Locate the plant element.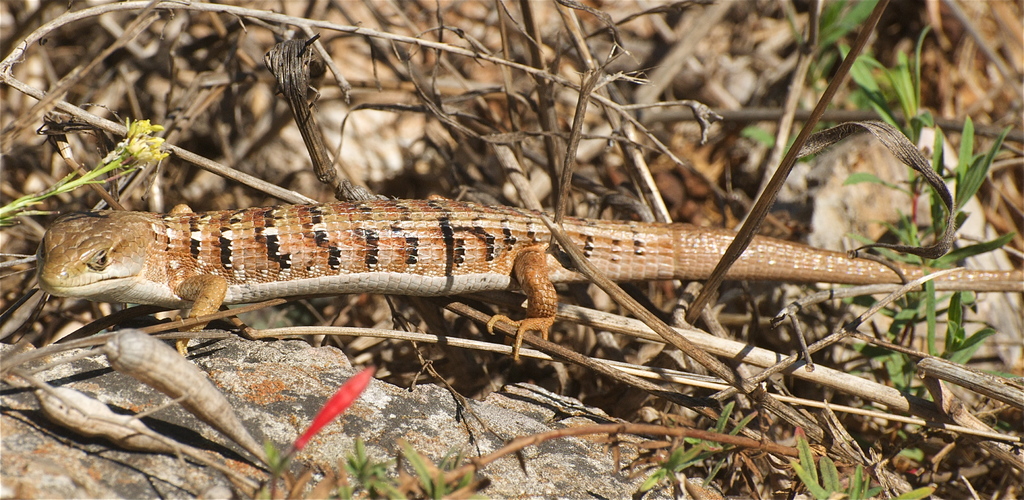
Element bbox: bbox=(345, 445, 489, 499).
